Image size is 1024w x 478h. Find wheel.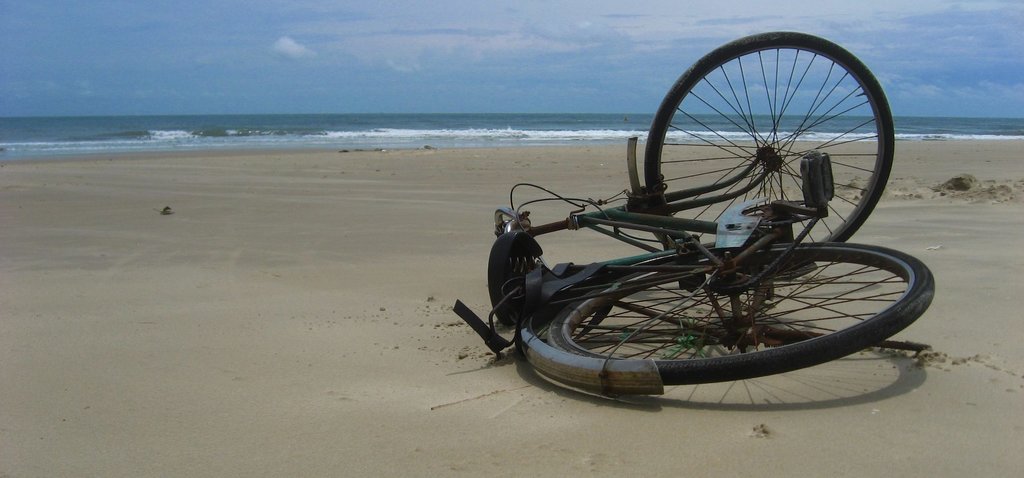
x1=547 y1=243 x2=934 y2=385.
